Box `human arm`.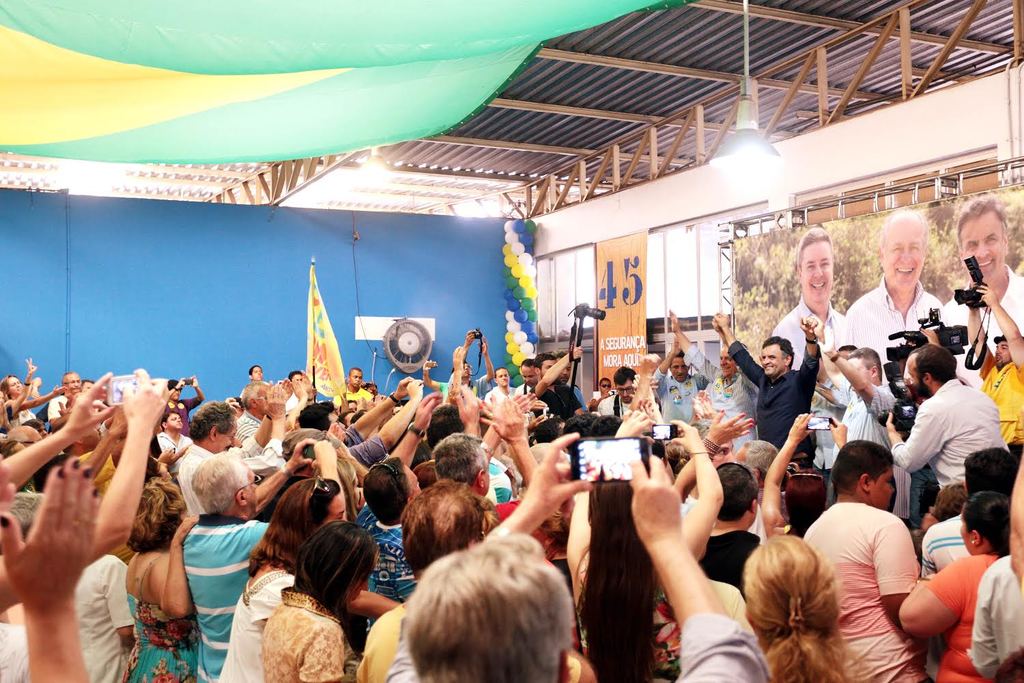
{"x1": 479, "y1": 393, "x2": 534, "y2": 457}.
